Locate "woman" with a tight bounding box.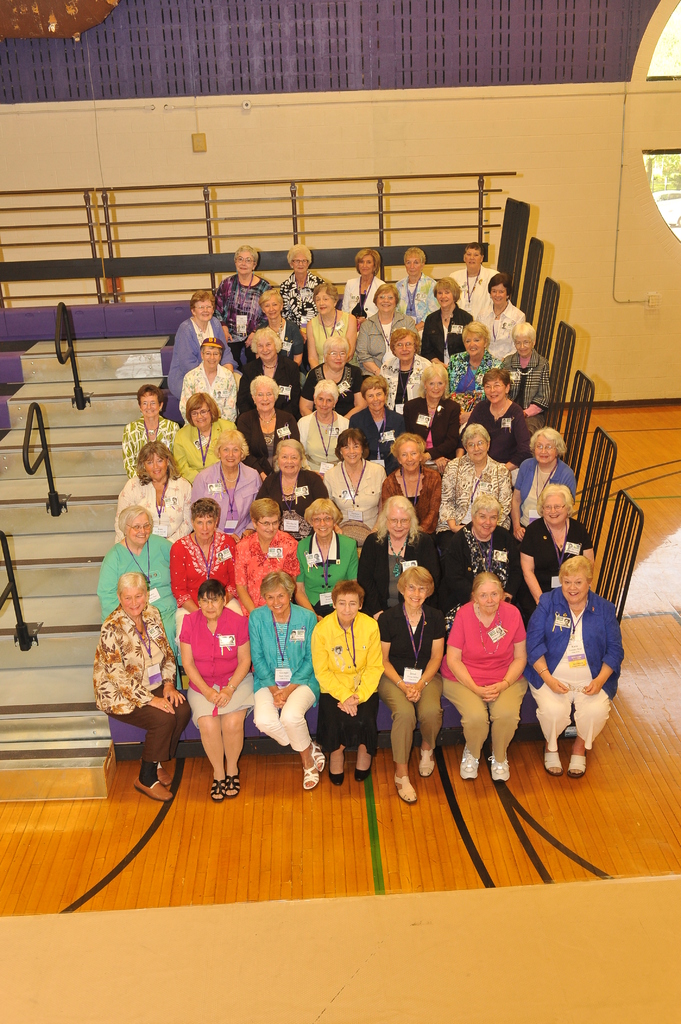
rect(294, 497, 366, 623).
